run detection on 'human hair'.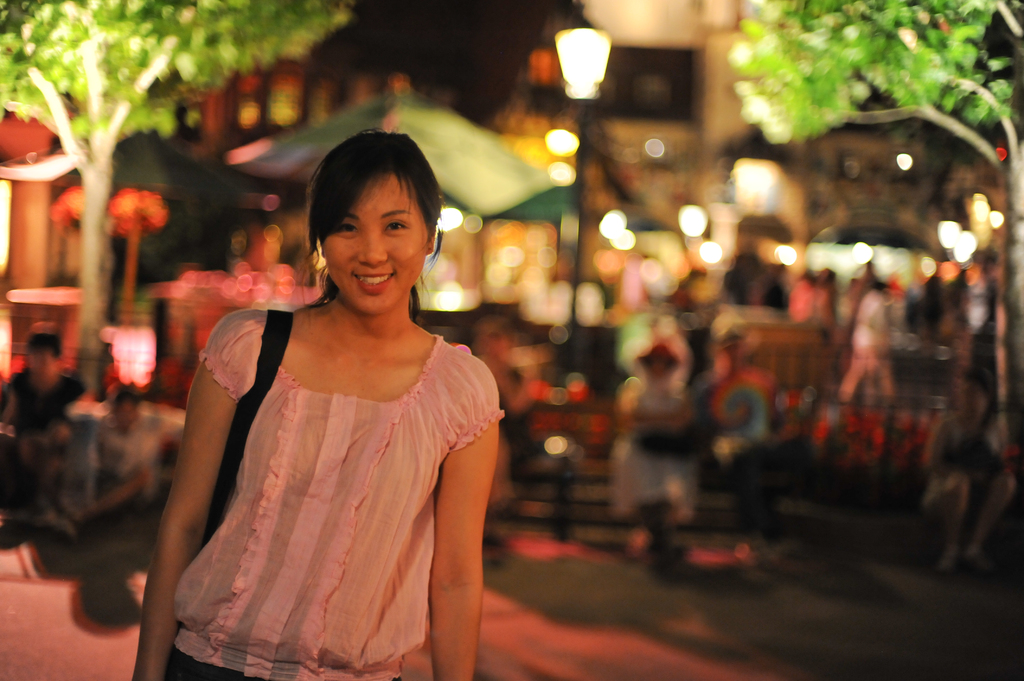
Result: (left=294, top=122, right=452, bottom=296).
